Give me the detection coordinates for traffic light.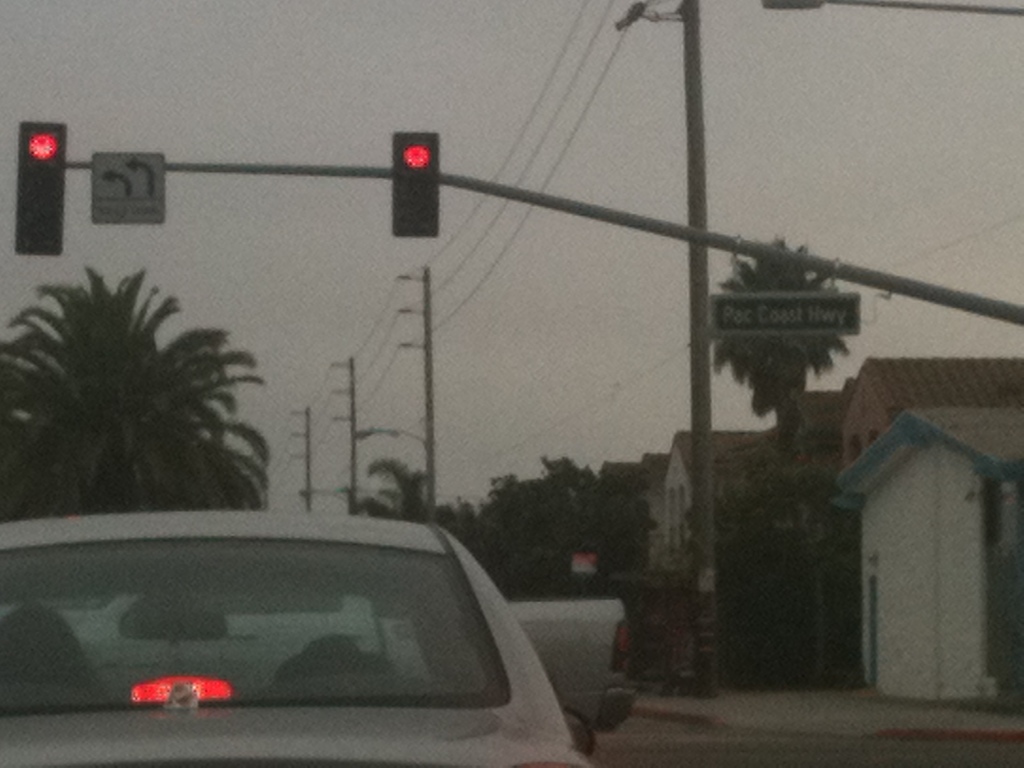
select_region(15, 120, 68, 255).
